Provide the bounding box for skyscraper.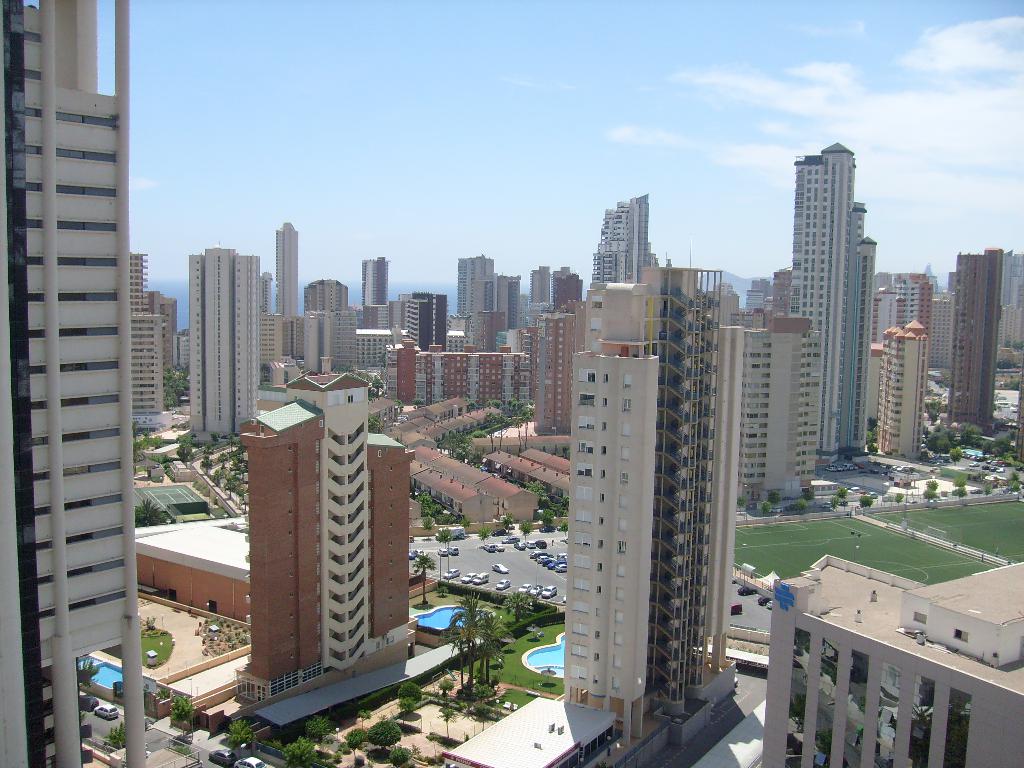
l=858, t=311, r=941, b=460.
